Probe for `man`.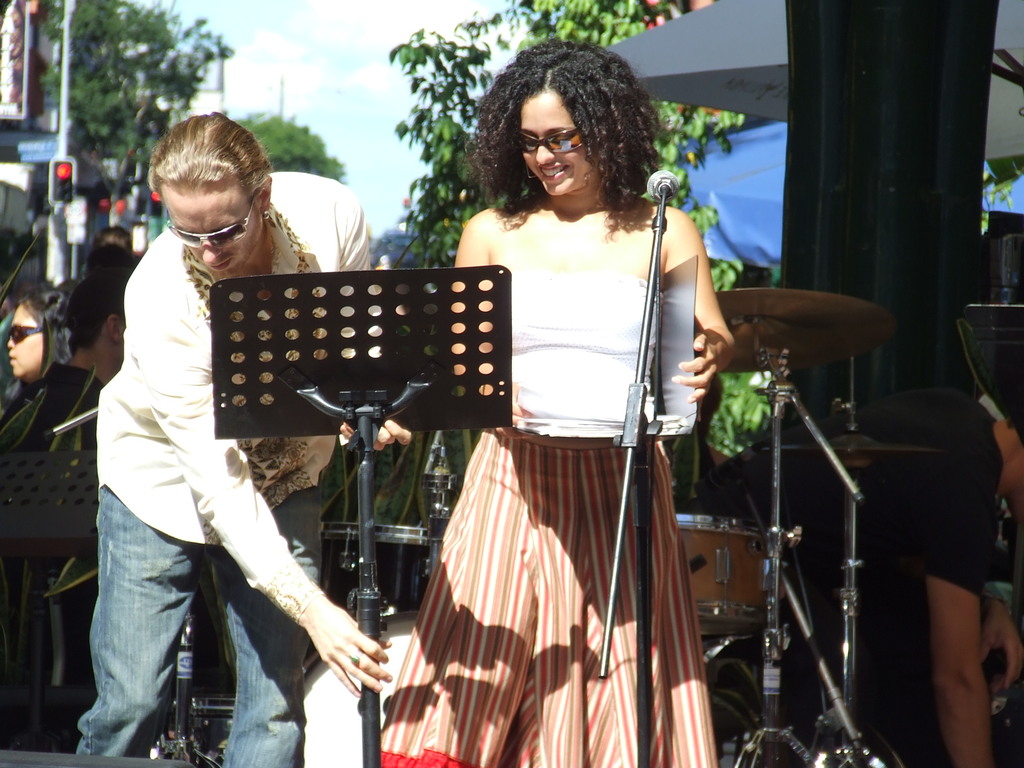
Probe result: 82 243 139 278.
